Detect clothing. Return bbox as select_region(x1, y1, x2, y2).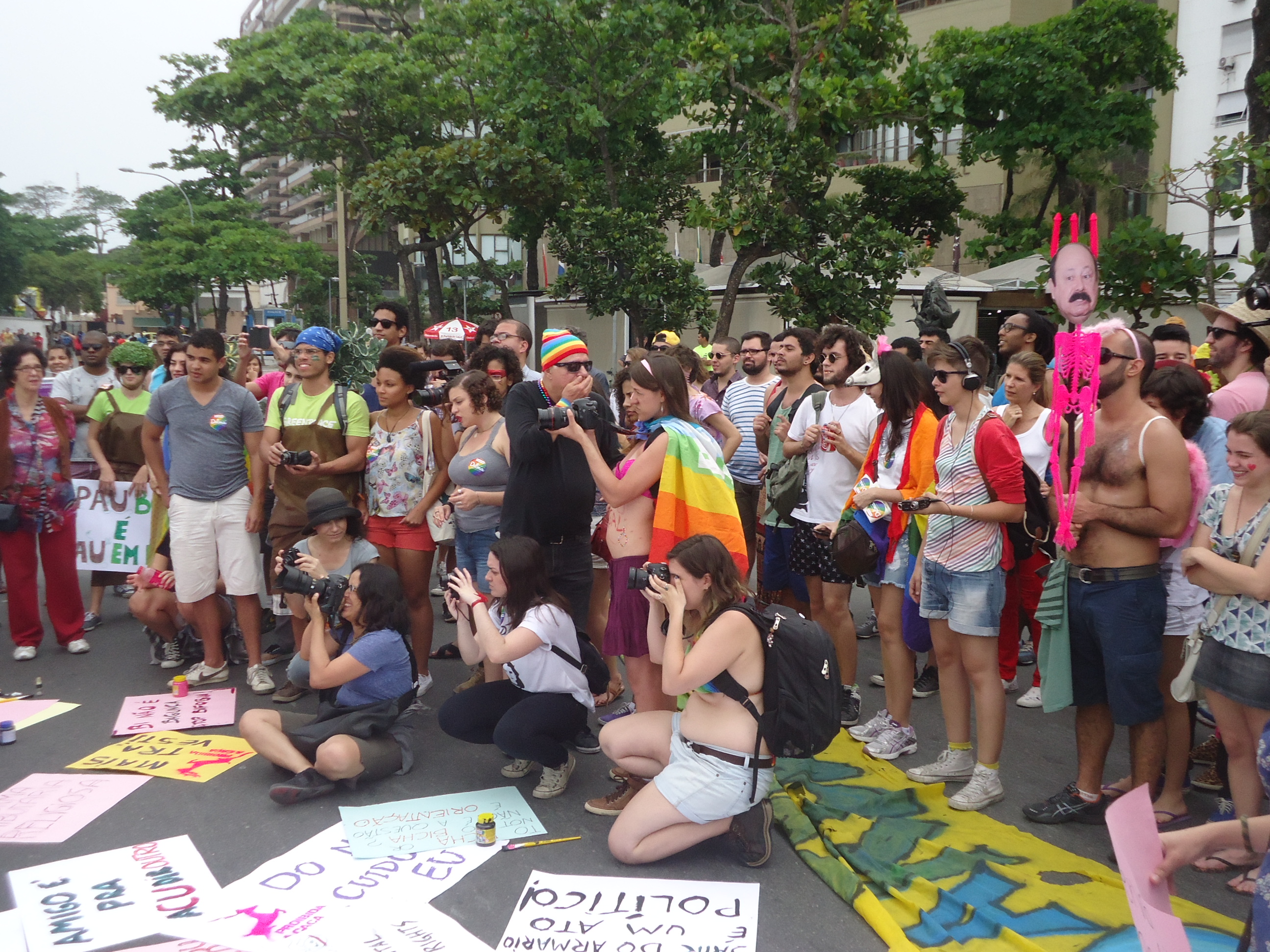
select_region(477, 192, 486, 197).
